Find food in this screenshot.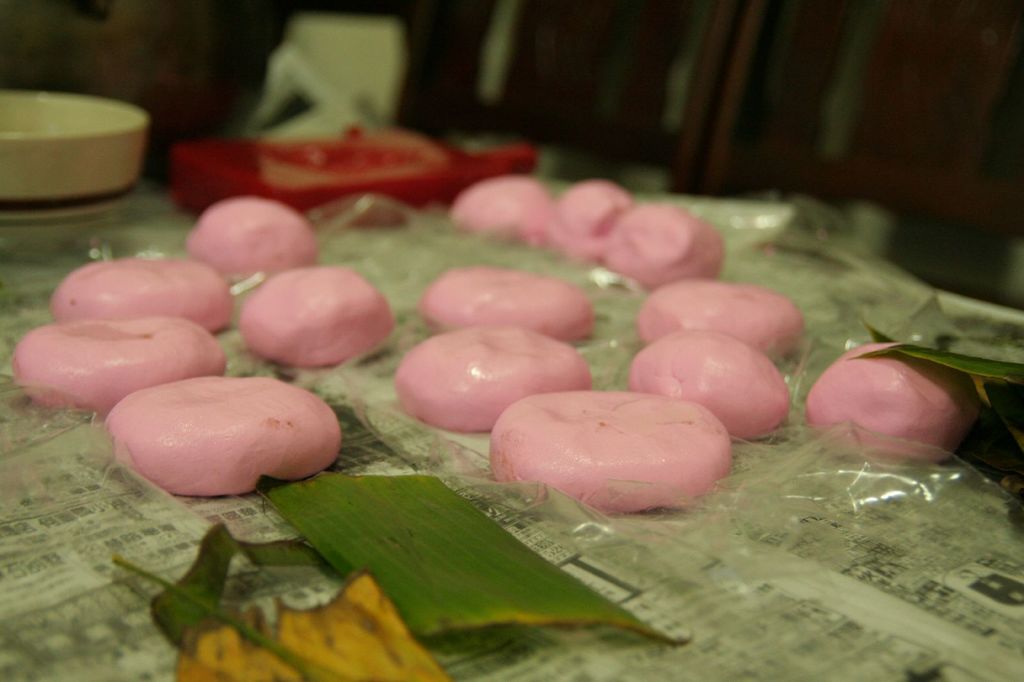
The bounding box for food is BBox(446, 175, 560, 239).
